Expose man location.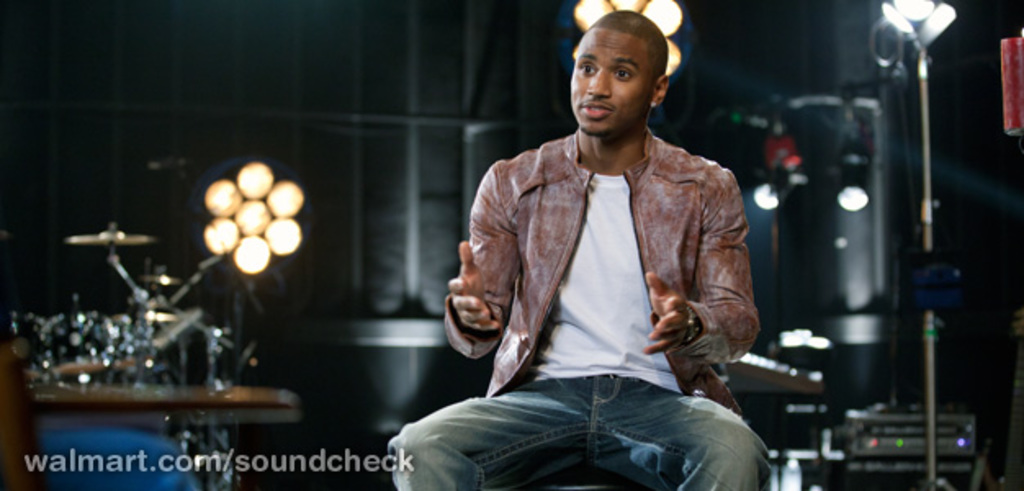
Exposed at box=[407, 26, 806, 463].
